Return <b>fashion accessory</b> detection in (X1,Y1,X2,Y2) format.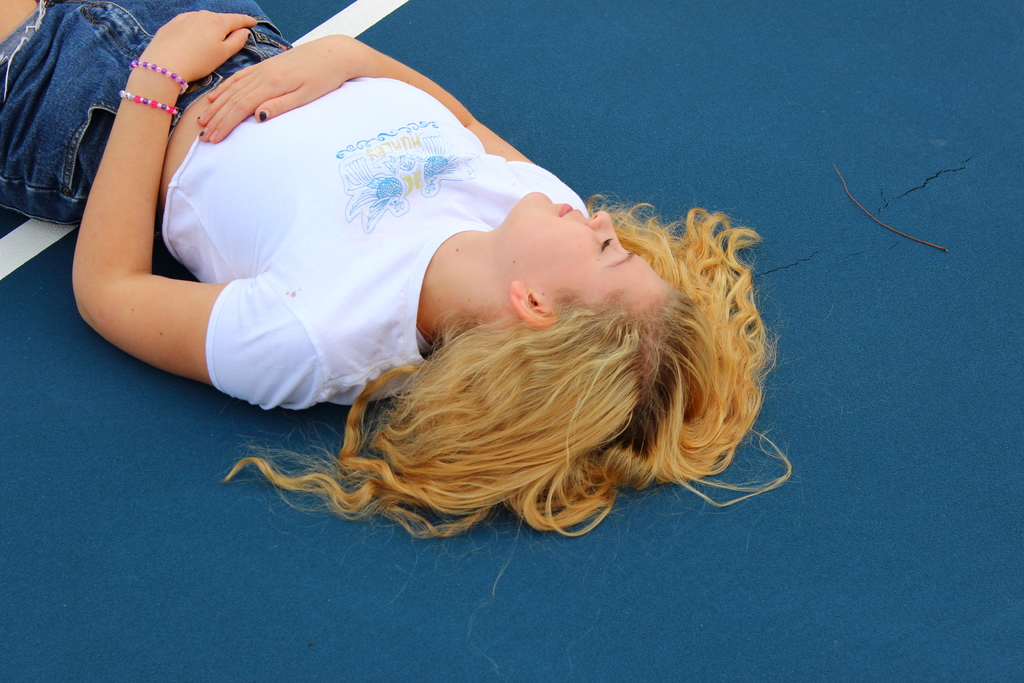
(198,131,204,137).
